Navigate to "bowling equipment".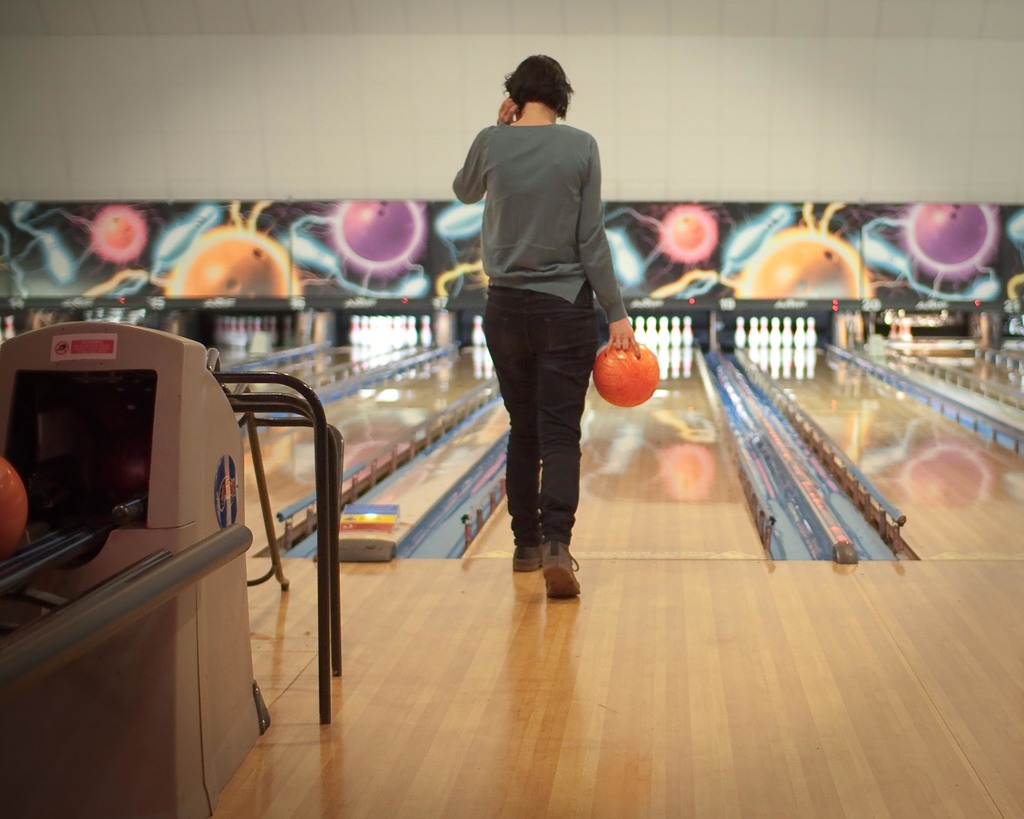
Navigation target: Rect(179, 243, 291, 304).
